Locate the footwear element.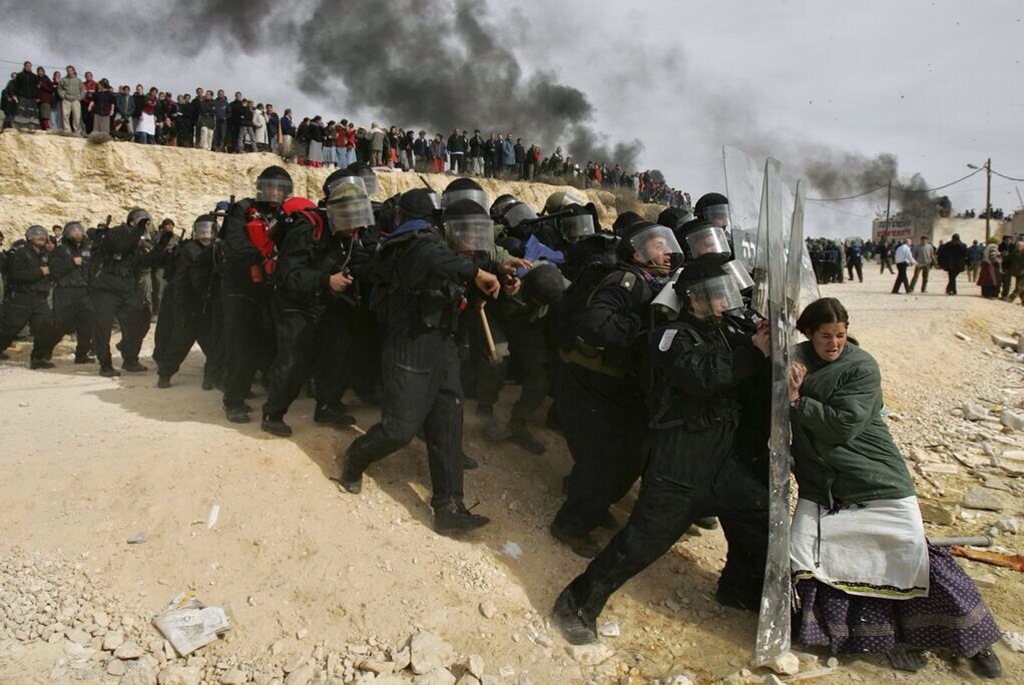
Element bbox: 549/530/606/558.
